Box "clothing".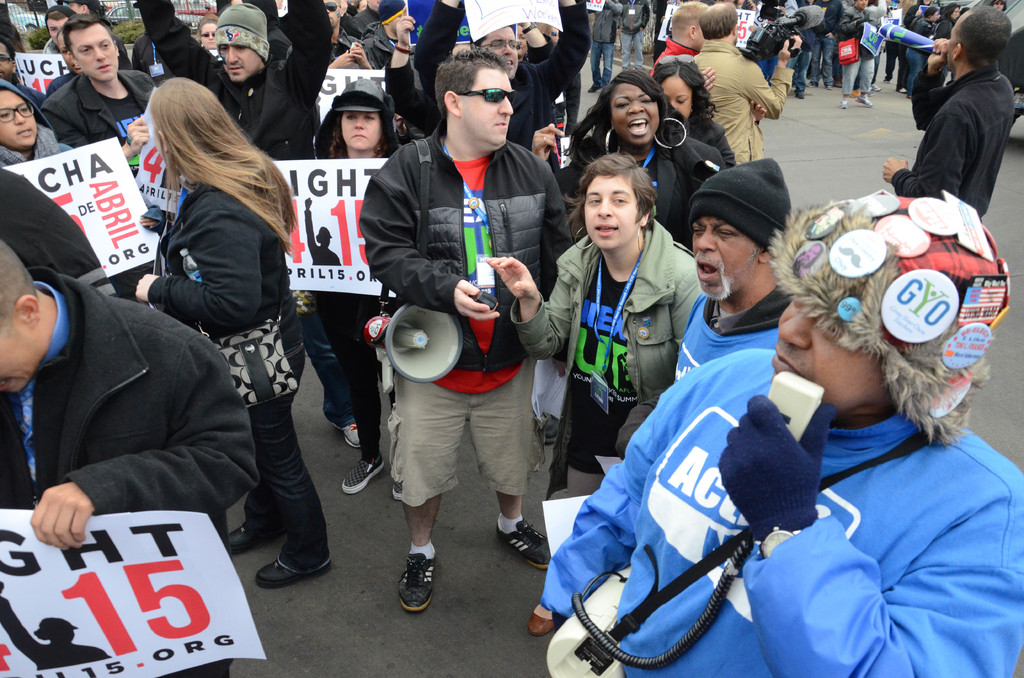
left=538, top=347, right=1023, bottom=677.
